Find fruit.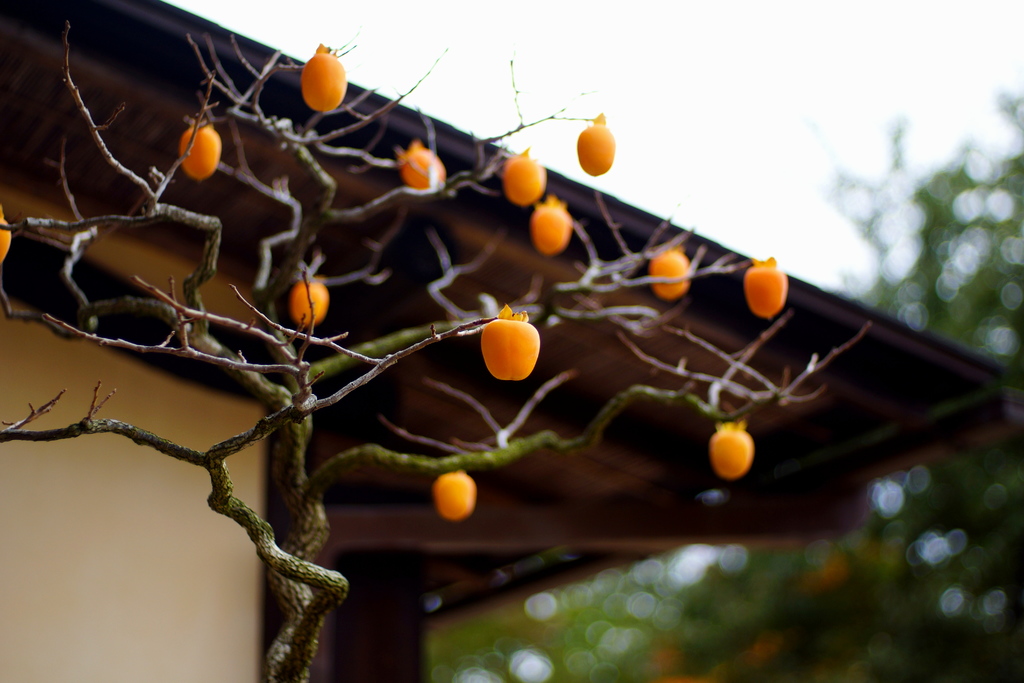
select_region(648, 244, 692, 295).
